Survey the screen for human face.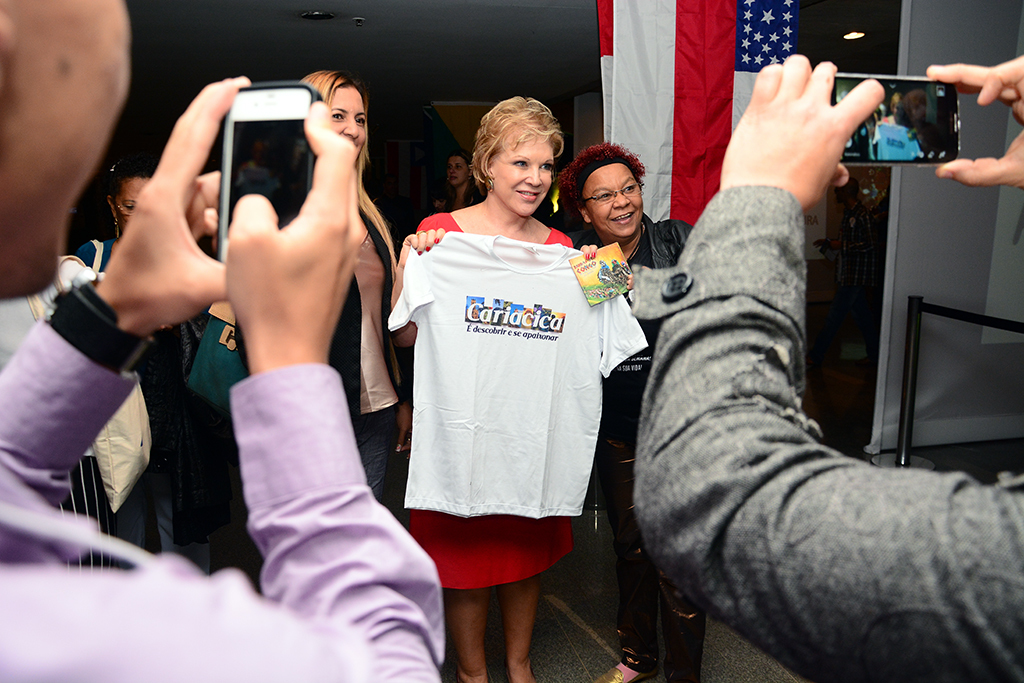
Survey found: left=450, top=152, right=466, bottom=180.
